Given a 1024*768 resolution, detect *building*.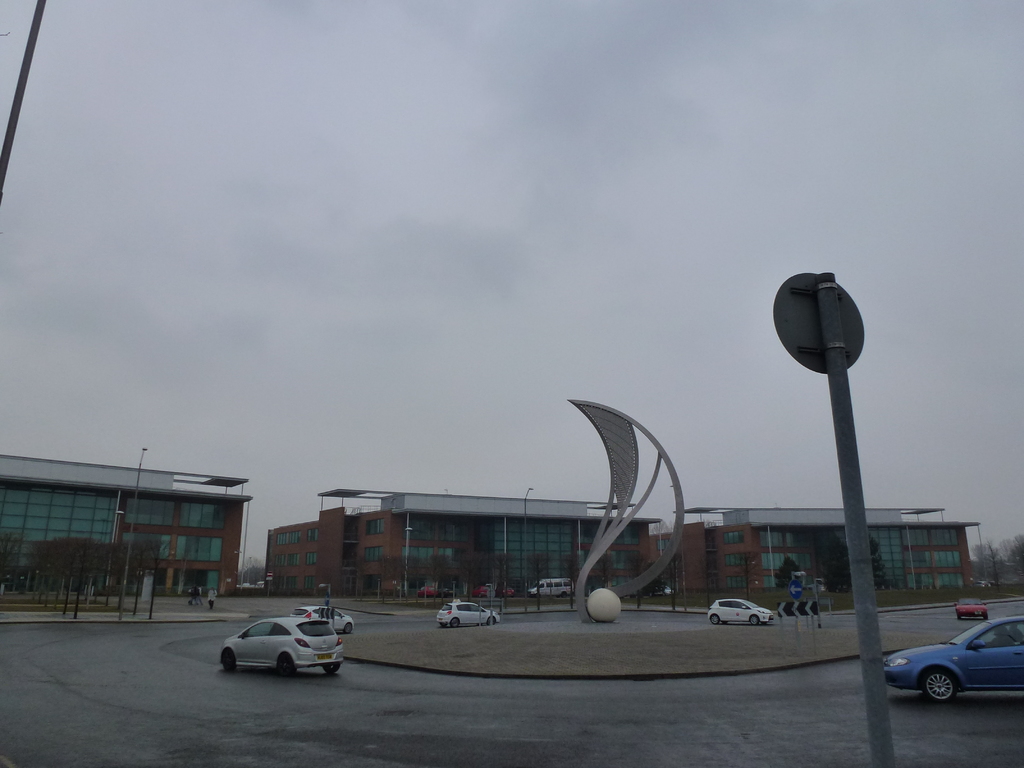
bbox(259, 485, 979, 612).
